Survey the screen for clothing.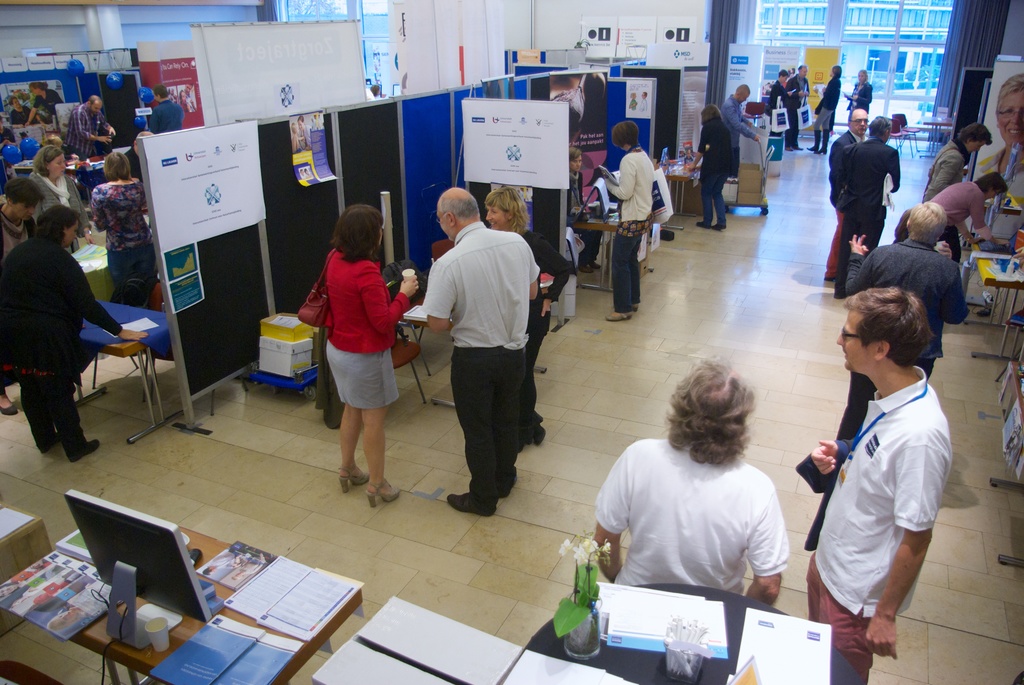
Survey found: rect(724, 92, 755, 151).
